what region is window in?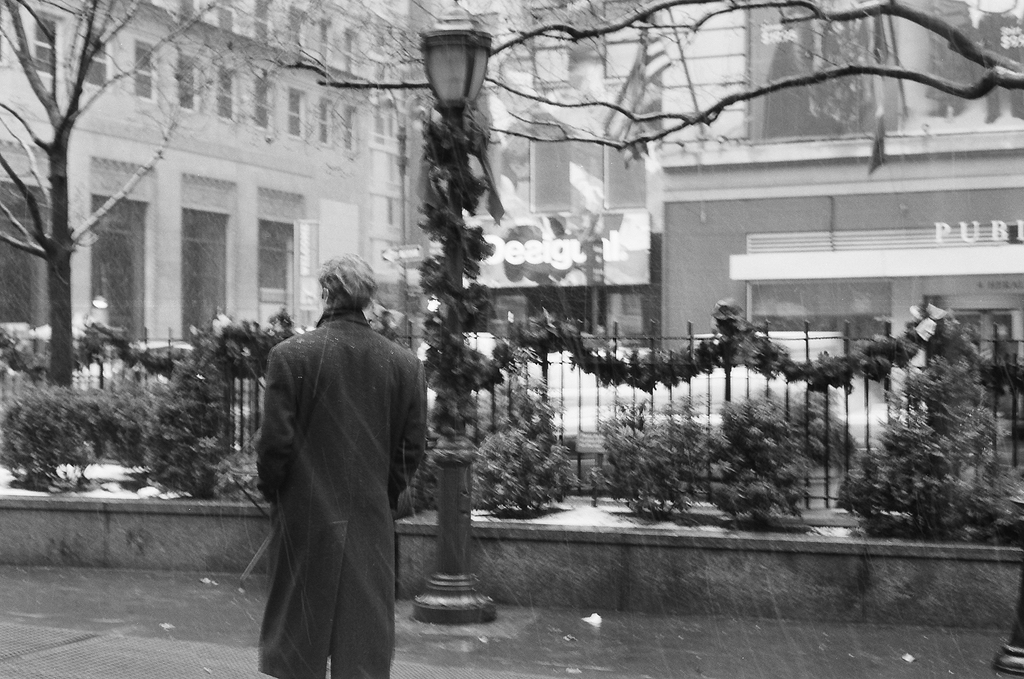
rect(526, 5, 569, 82).
